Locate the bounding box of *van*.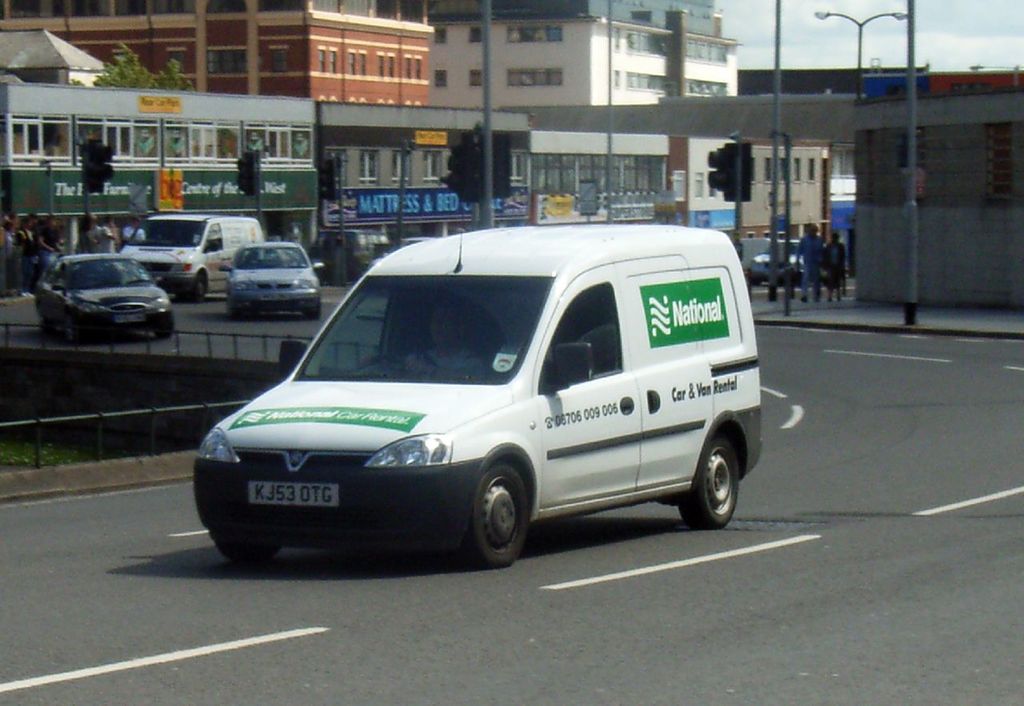
Bounding box: pyautogui.locateOnScreen(115, 210, 267, 305).
